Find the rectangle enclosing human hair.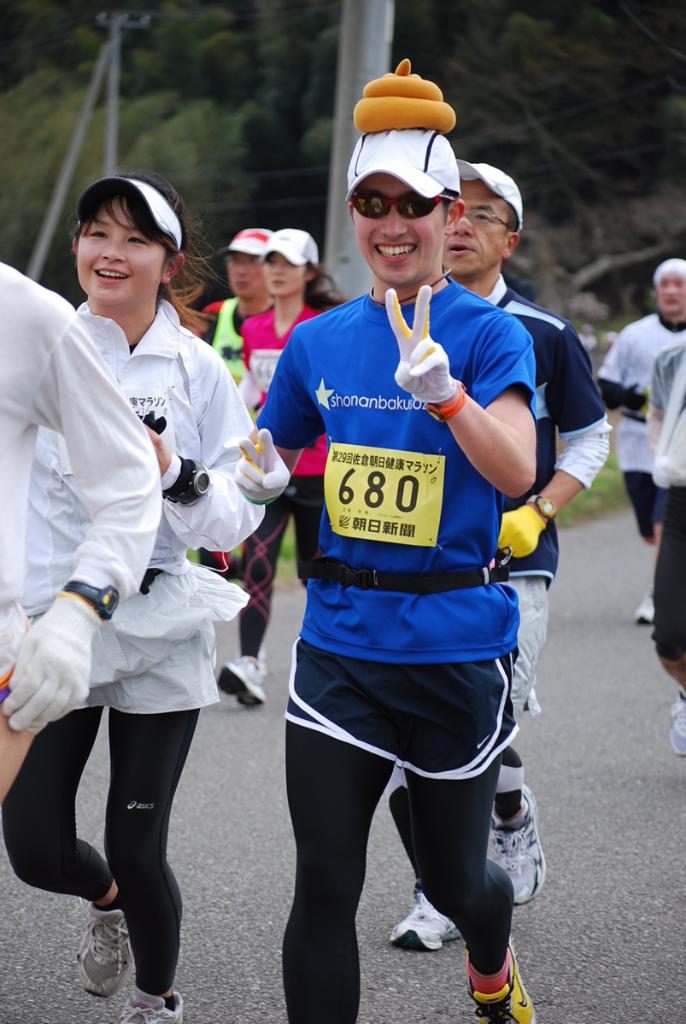
rect(507, 205, 519, 226).
